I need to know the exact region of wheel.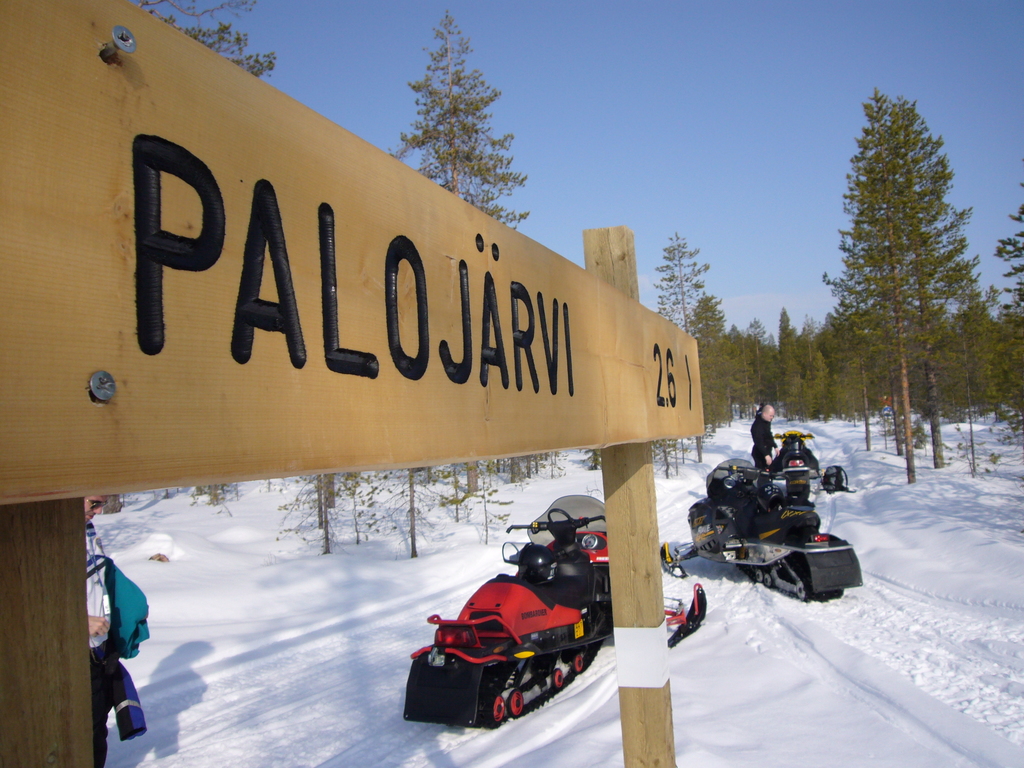
Region: 792 577 806 605.
